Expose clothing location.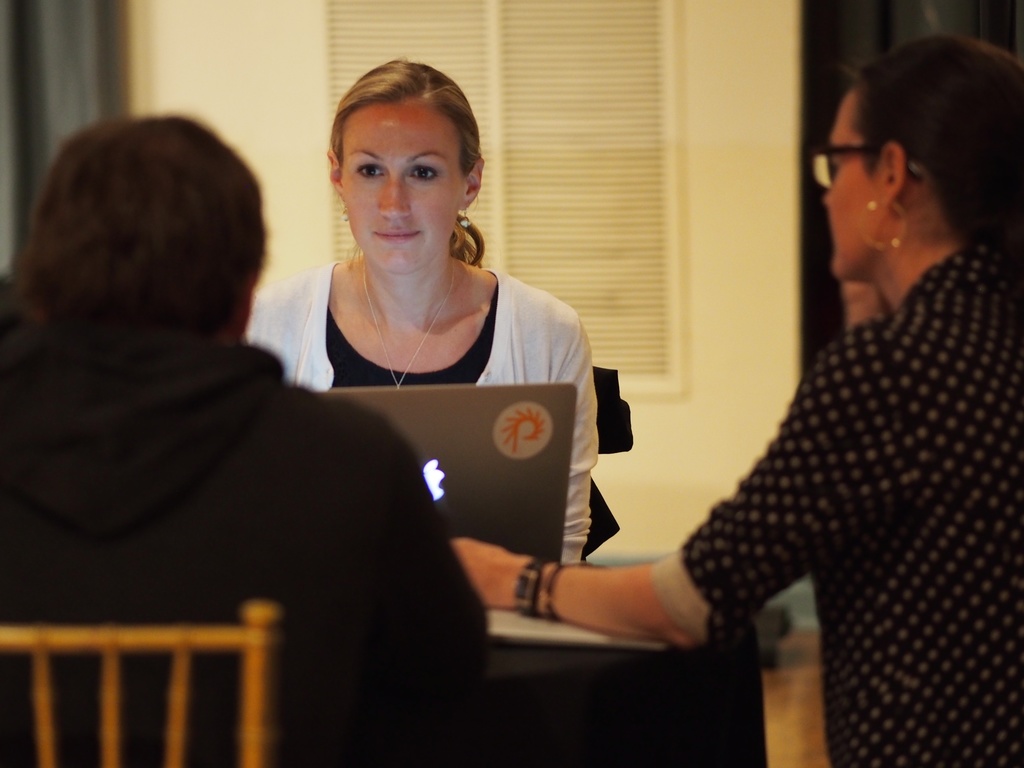
Exposed at l=236, t=259, r=591, b=570.
